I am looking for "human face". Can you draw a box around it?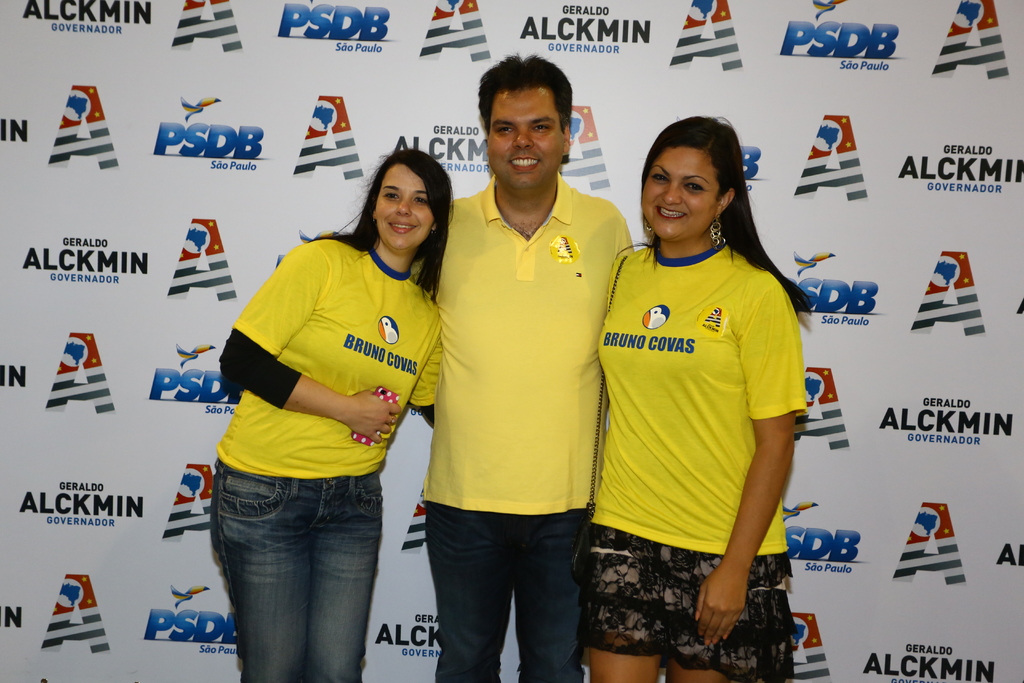
Sure, the bounding box is 376,167,433,248.
